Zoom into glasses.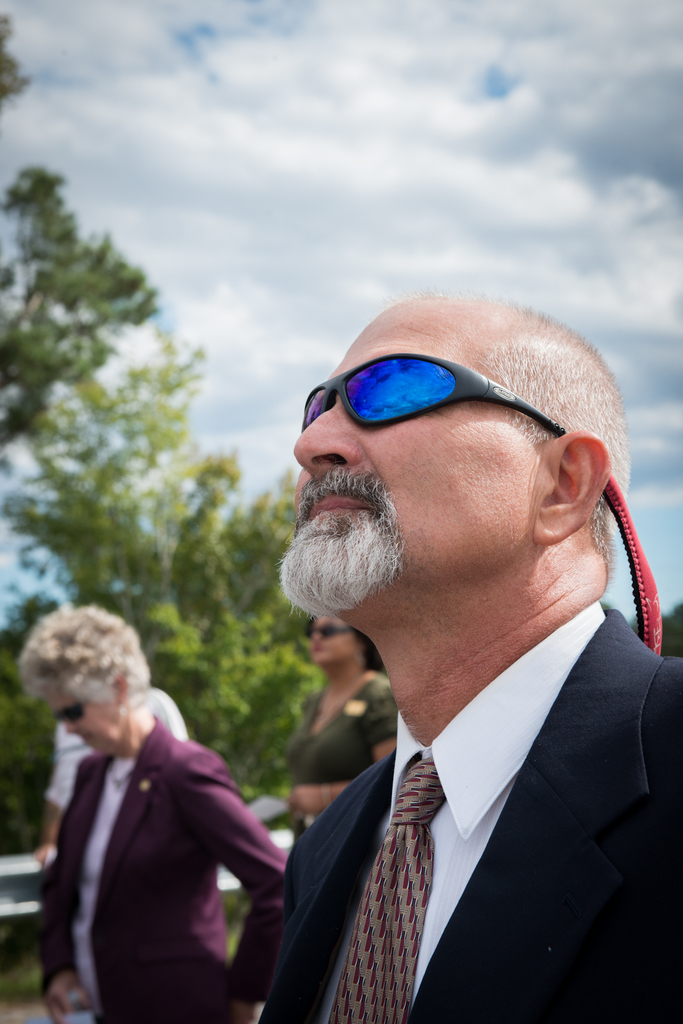
Zoom target: detection(278, 355, 583, 440).
